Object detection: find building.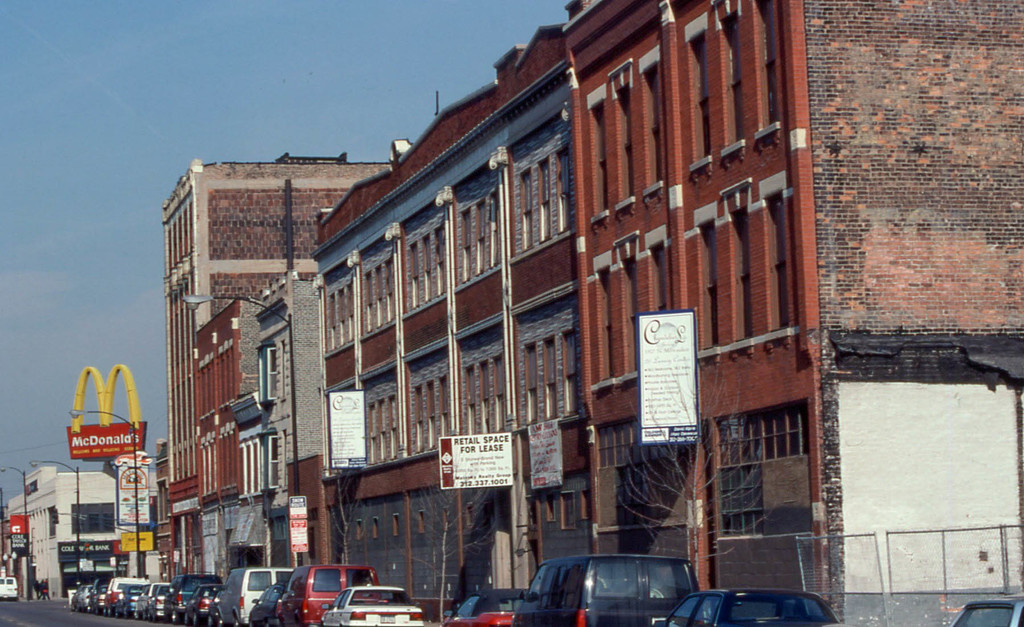
crop(168, 151, 389, 578).
